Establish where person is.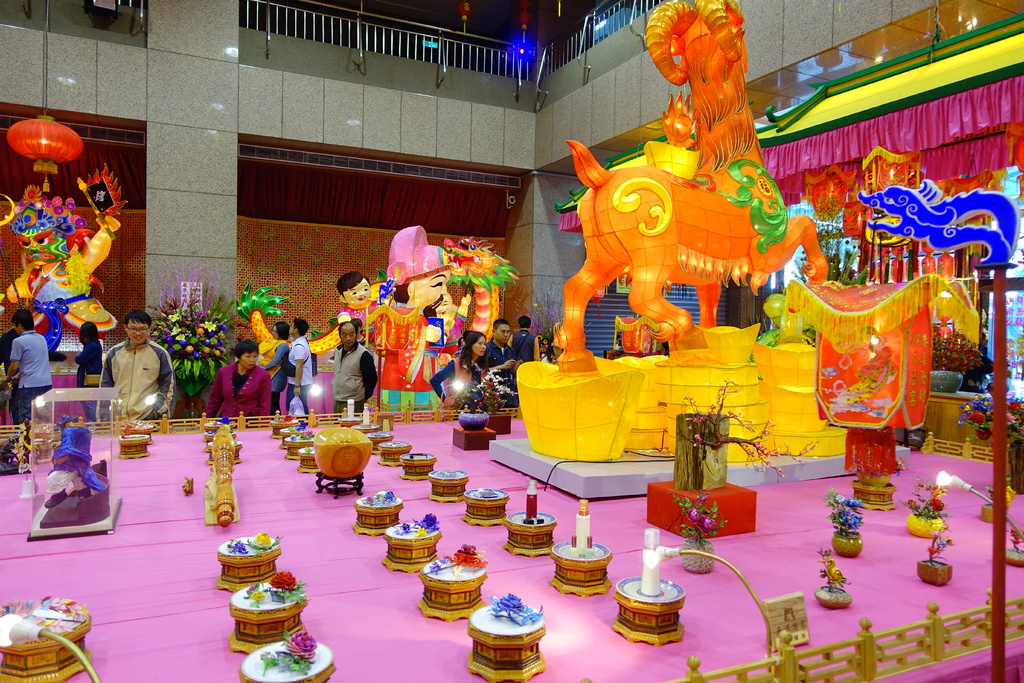
Established at region(505, 321, 538, 360).
